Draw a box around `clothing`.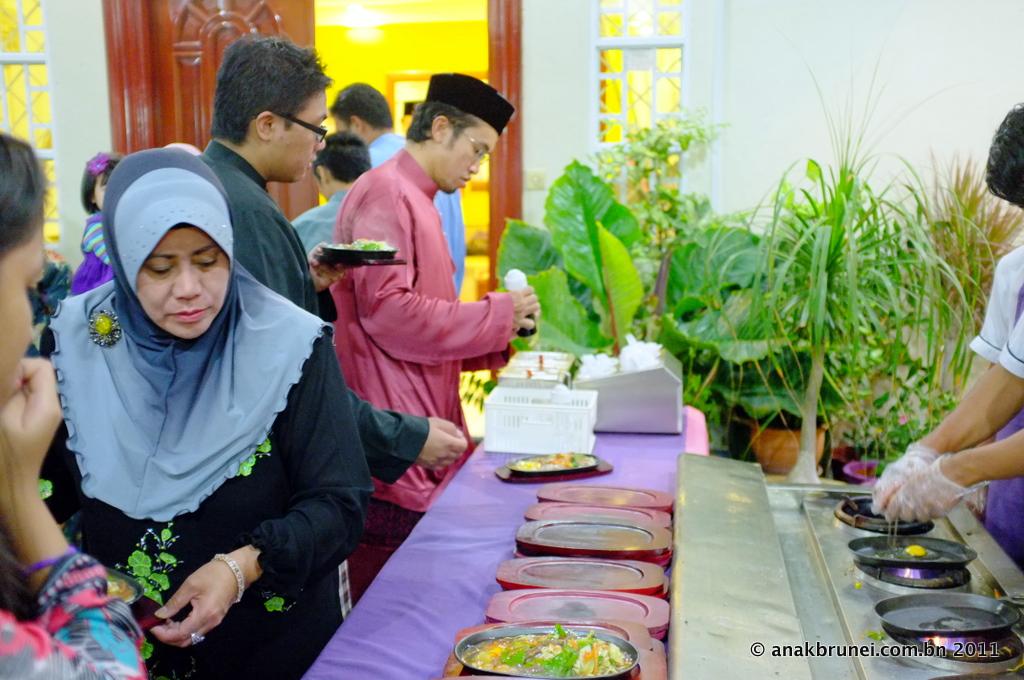
detection(967, 242, 1023, 573).
